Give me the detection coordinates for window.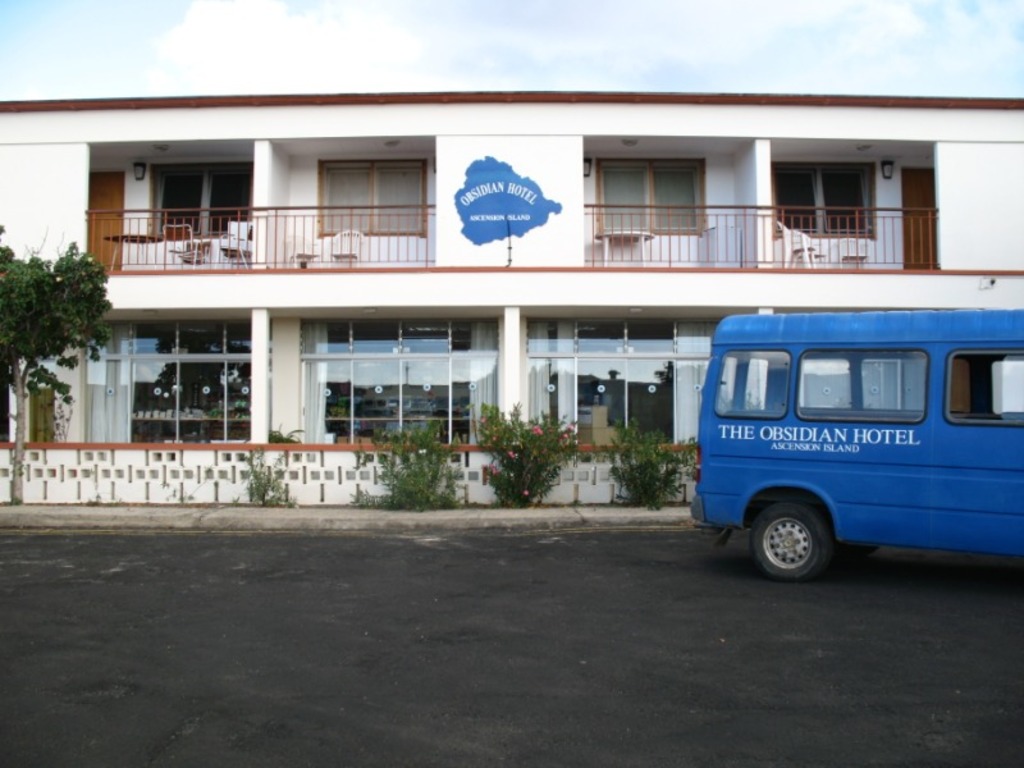
<region>863, 351, 929, 406</region>.
